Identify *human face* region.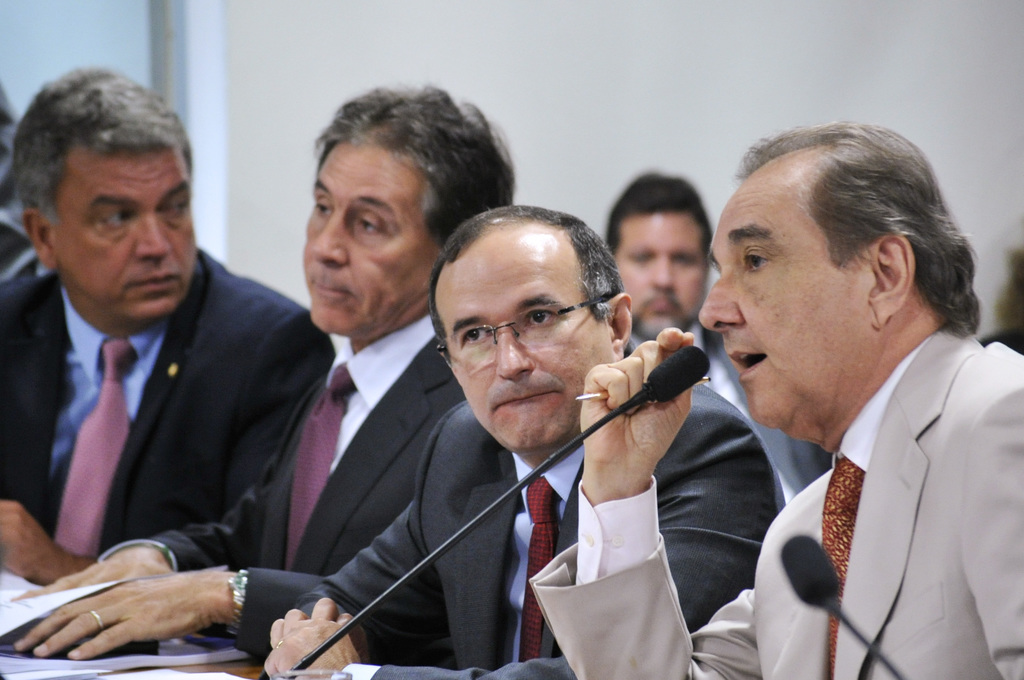
Region: 301, 145, 438, 337.
